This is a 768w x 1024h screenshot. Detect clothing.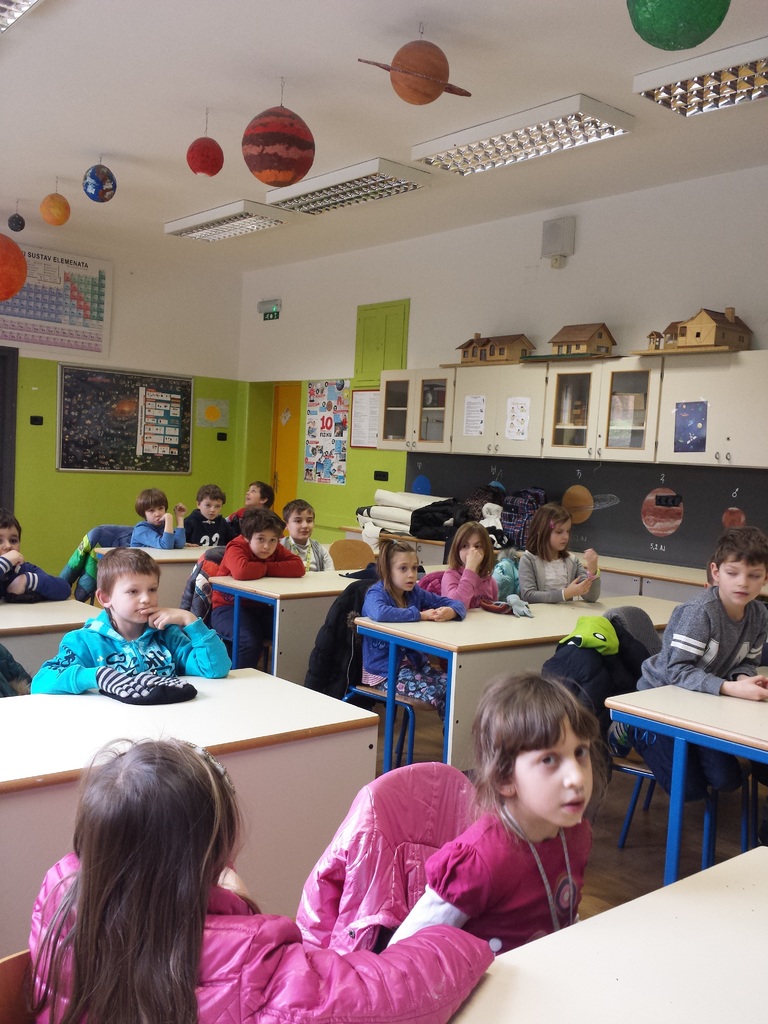
{"x1": 389, "y1": 801, "x2": 599, "y2": 951}.
